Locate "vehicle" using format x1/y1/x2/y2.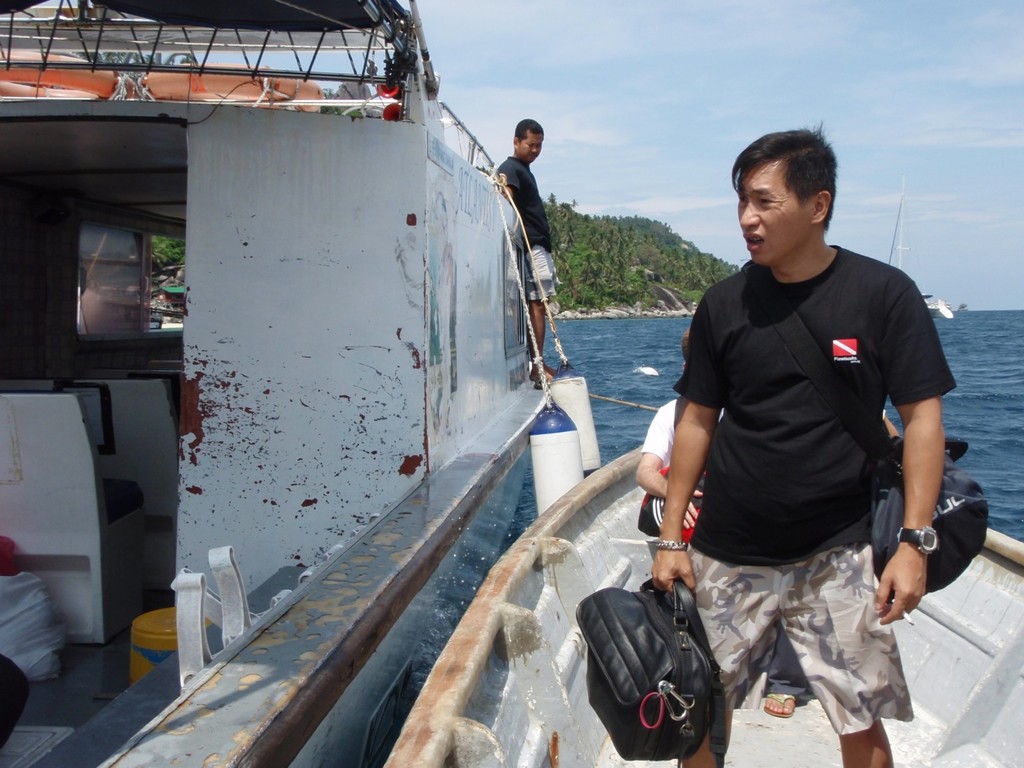
383/435/1023/767.
